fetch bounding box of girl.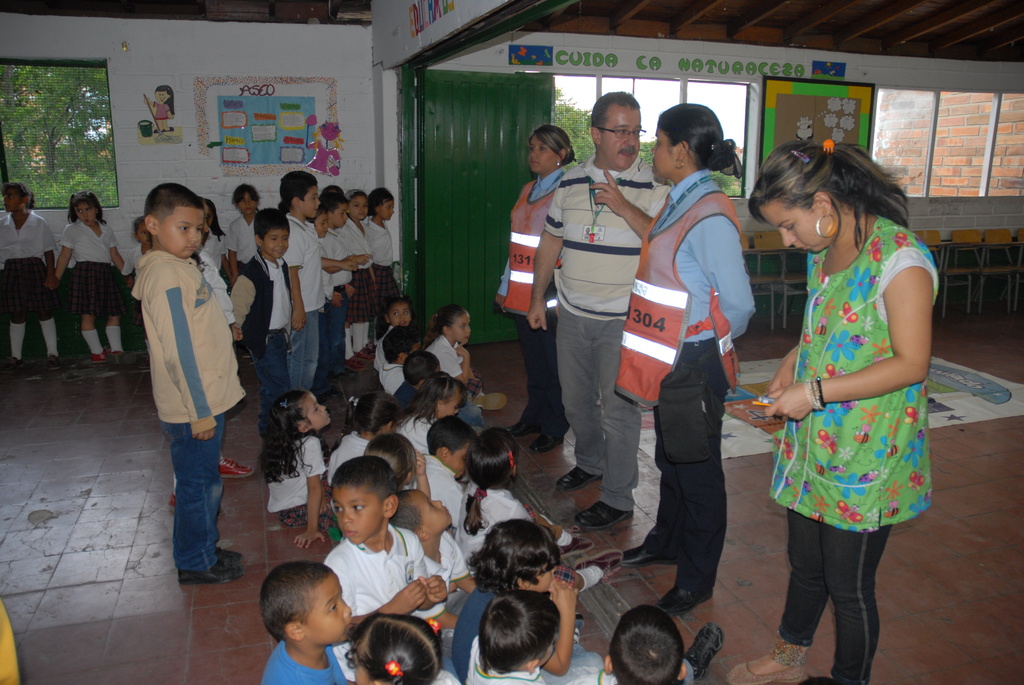
Bbox: (x1=424, y1=305, x2=509, y2=410).
